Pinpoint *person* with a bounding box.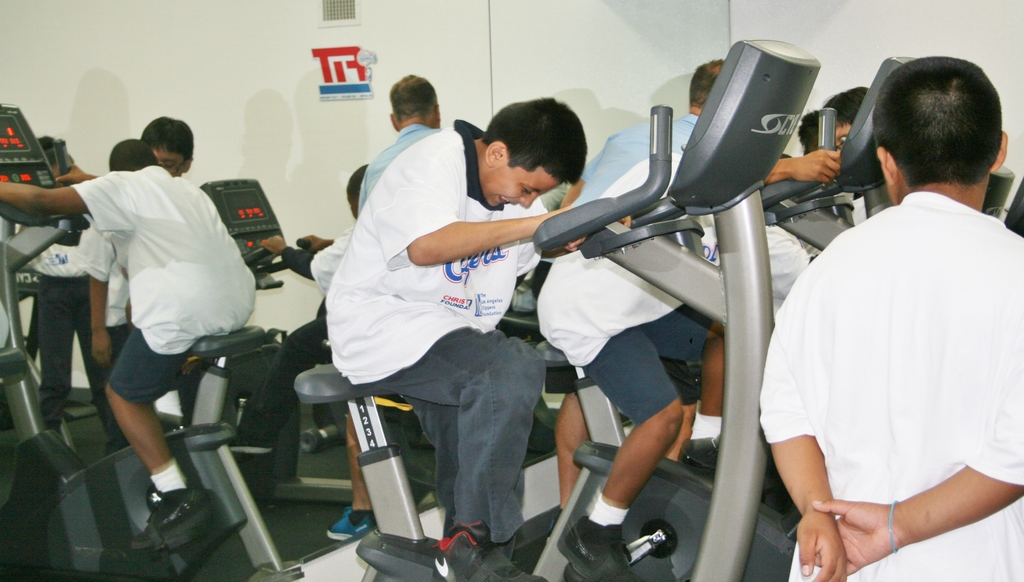
[x1=318, y1=69, x2=449, y2=539].
